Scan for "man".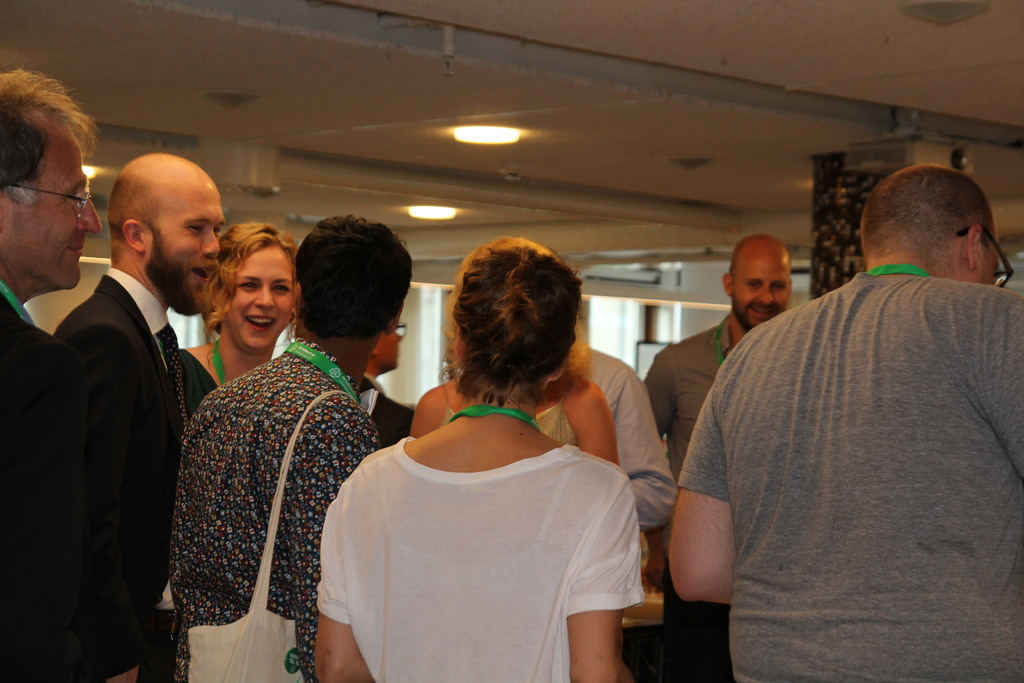
Scan result: [x1=639, y1=233, x2=795, y2=487].
